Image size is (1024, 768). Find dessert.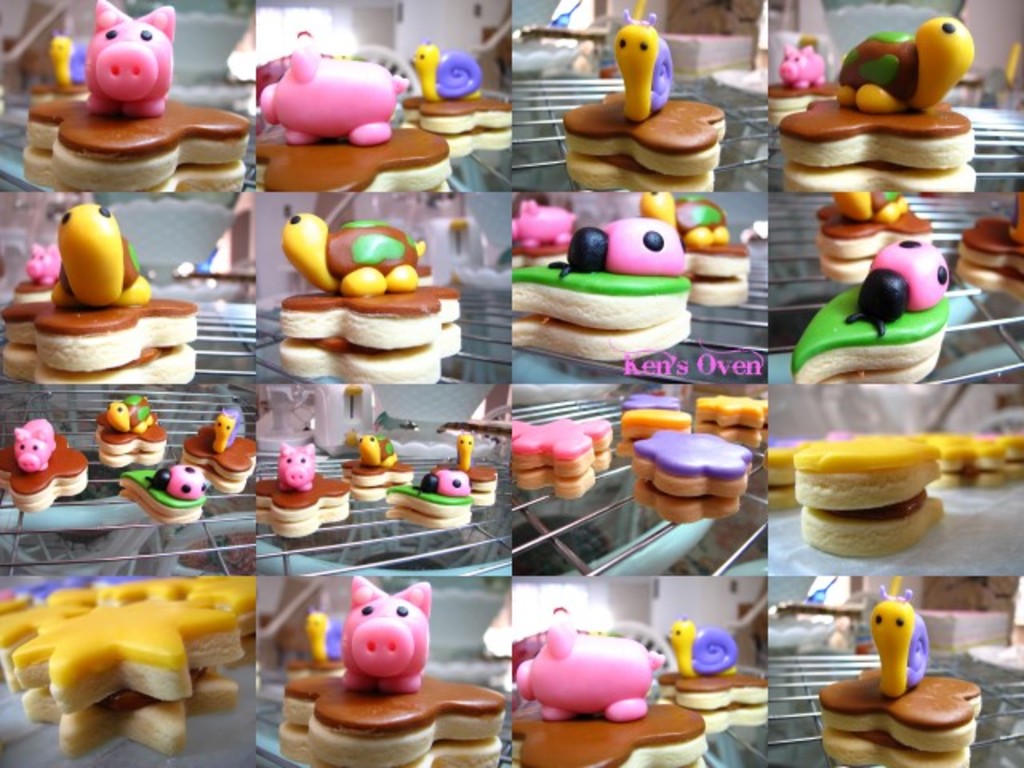
left=512, top=419, right=614, bottom=490.
